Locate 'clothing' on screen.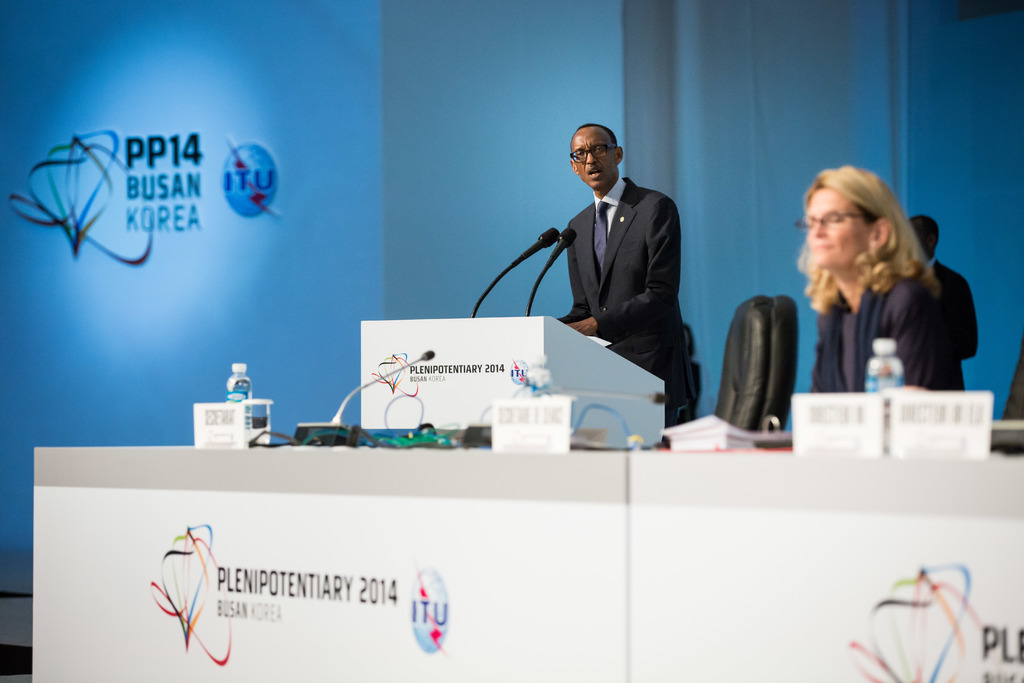
On screen at x1=794 y1=217 x2=965 y2=400.
